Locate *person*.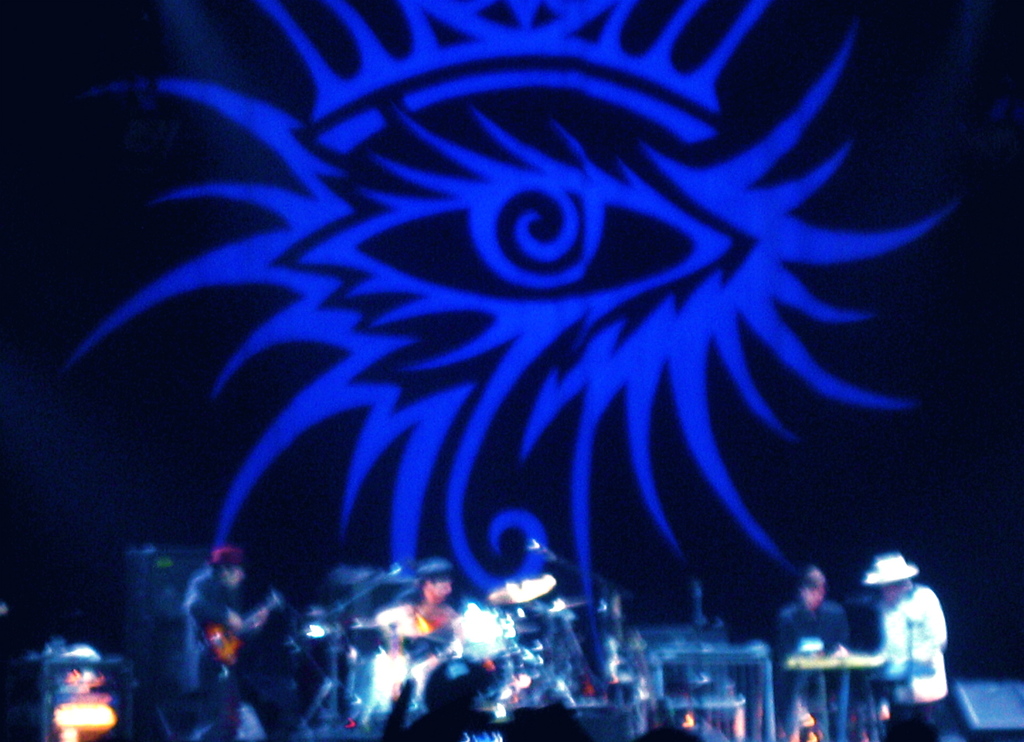
Bounding box: bbox=[776, 567, 849, 741].
